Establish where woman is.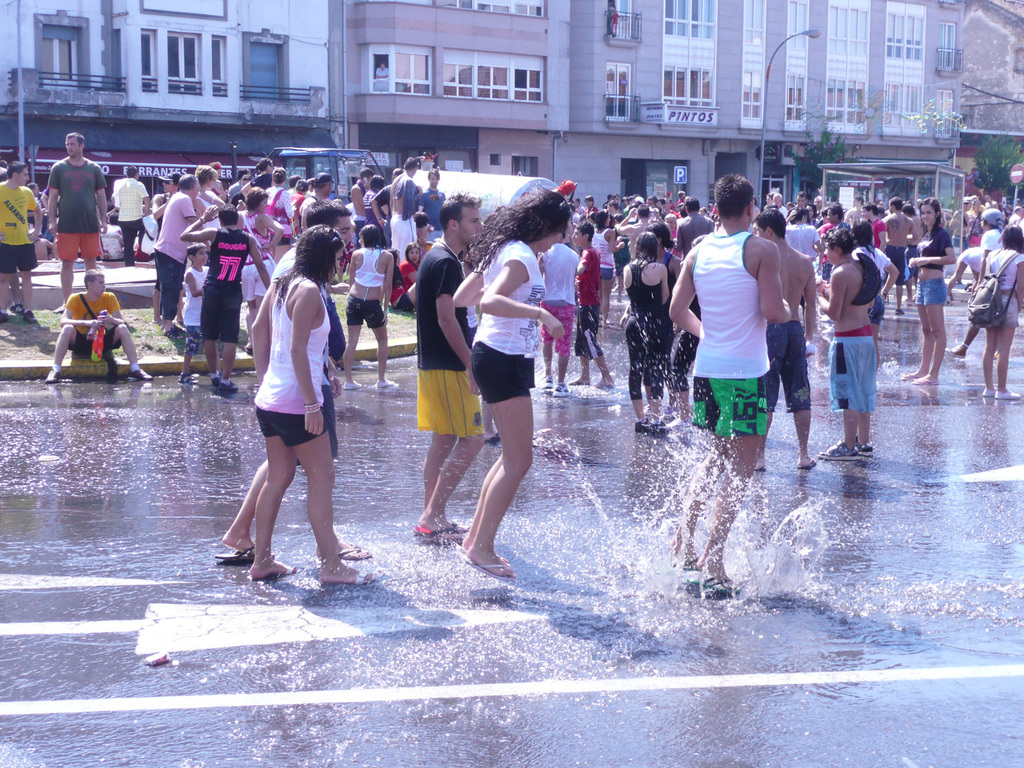
Established at (left=238, top=186, right=286, bottom=324).
